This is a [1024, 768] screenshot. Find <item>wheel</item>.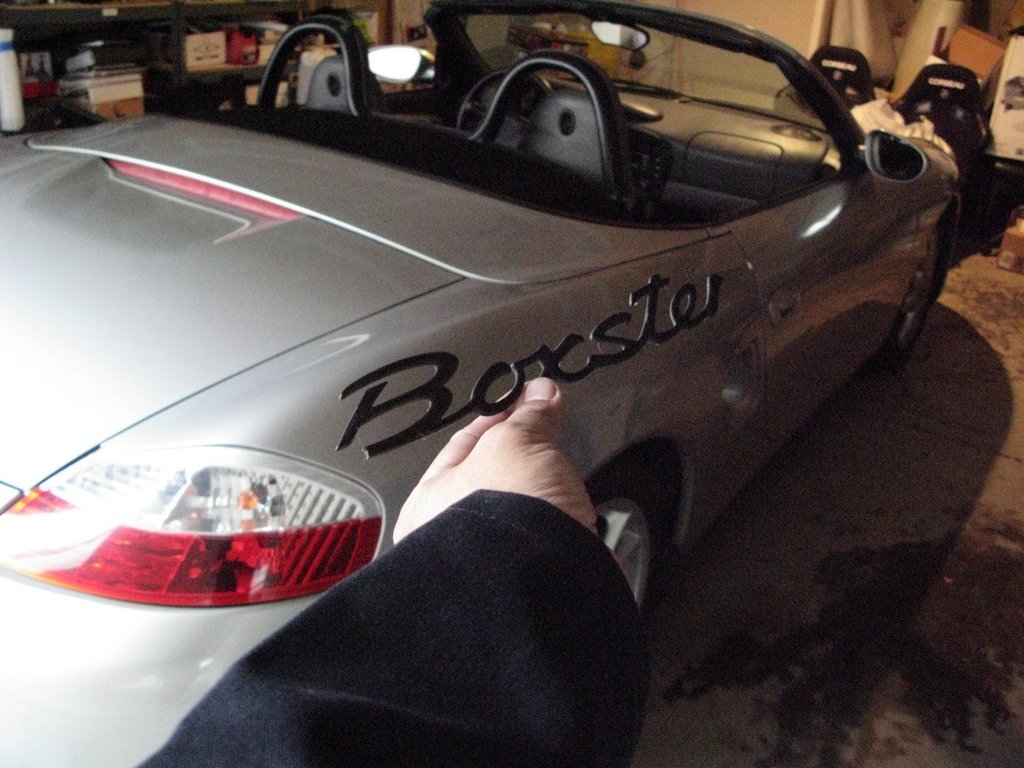
Bounding box: [left=457, top=63, right=551, bottom=154].
